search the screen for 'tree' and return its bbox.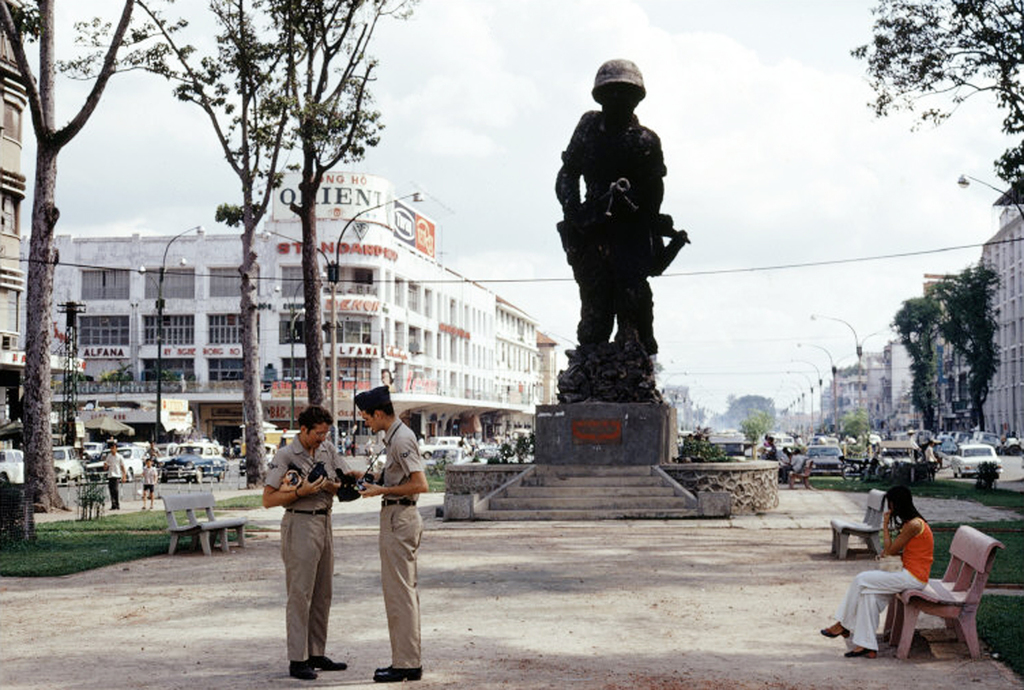
Found: [251, 0, 427, 408].
